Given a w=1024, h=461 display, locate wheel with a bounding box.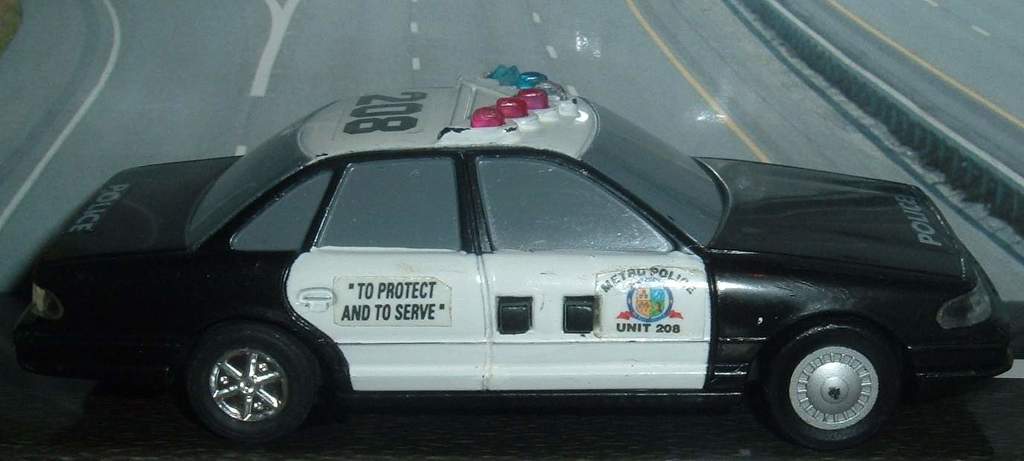
Located: <region>169, 318, 316, 425</region>.
